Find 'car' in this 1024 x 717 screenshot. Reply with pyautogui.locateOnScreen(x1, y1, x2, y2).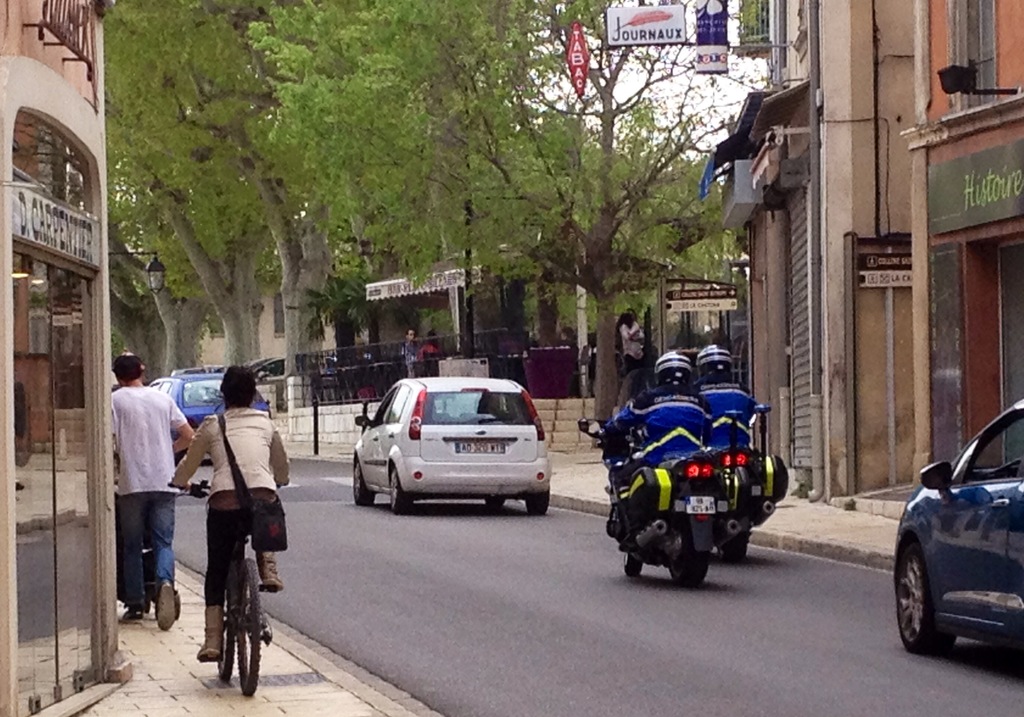
pyautogui.locateOnScreen(150, 370, 273, 456).
